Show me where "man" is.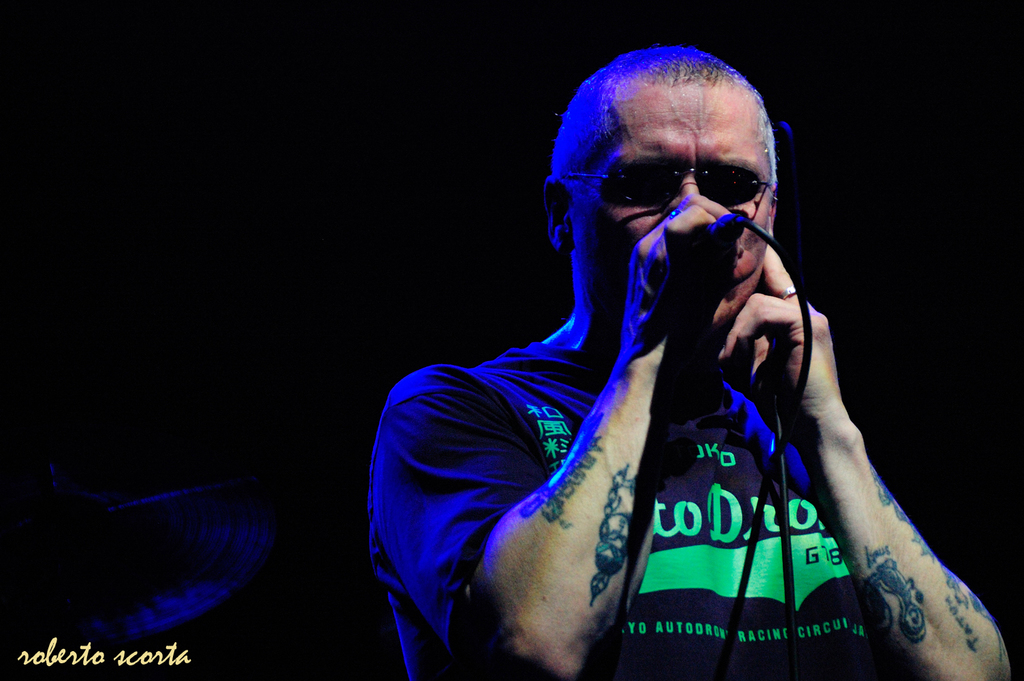
"man" is at Rect(366, 49, 1017, 677).
